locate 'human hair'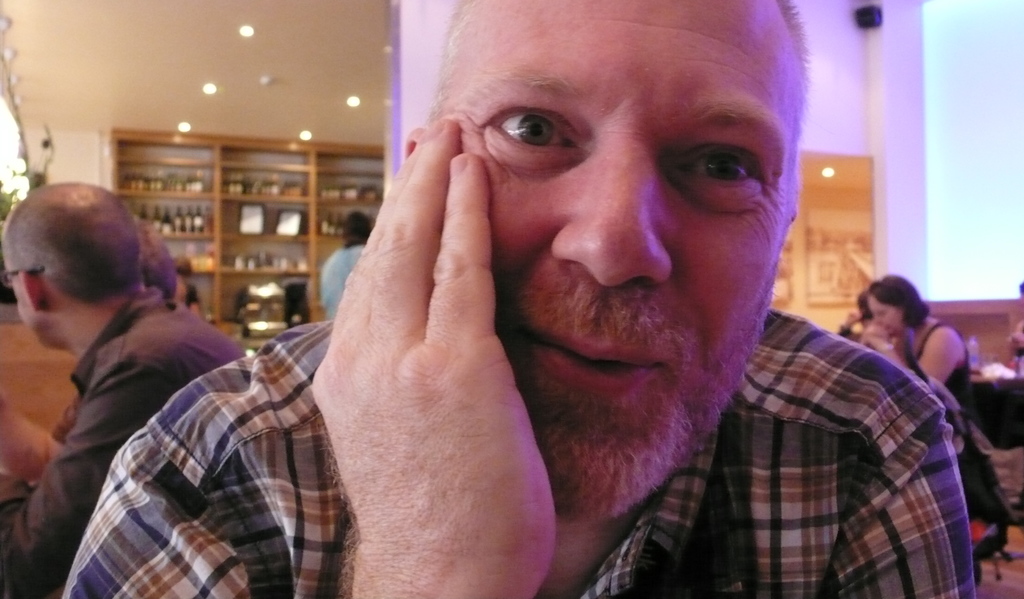
bbox=(0, 178, 142, 291)
